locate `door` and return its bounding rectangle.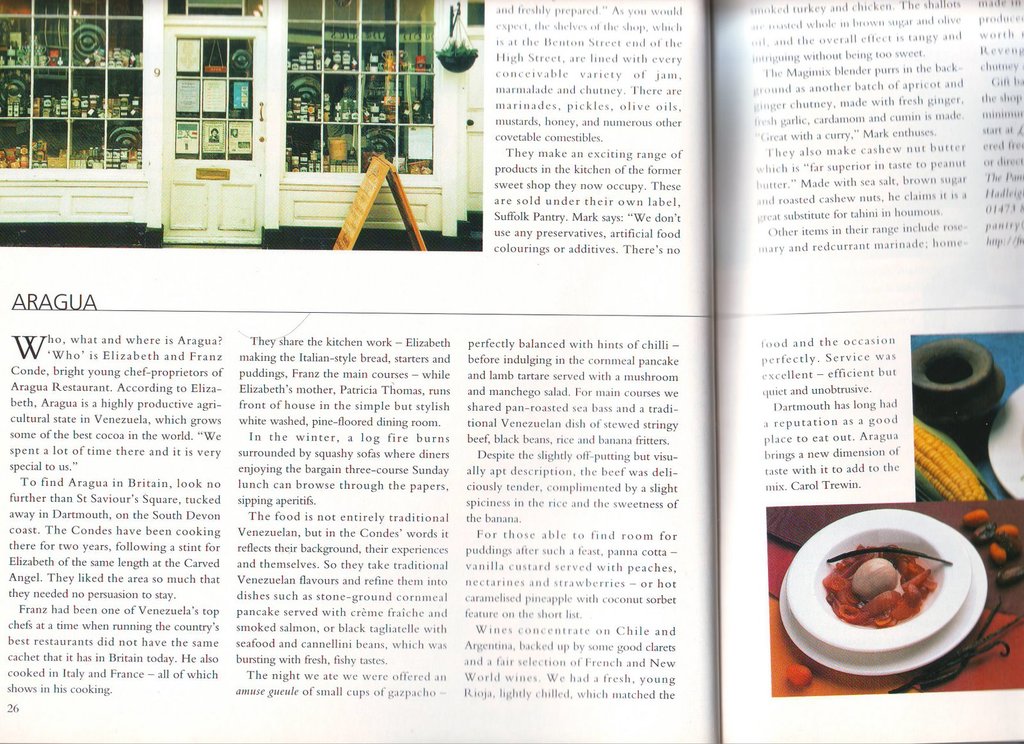
detection(468, 40, 485, 211).
